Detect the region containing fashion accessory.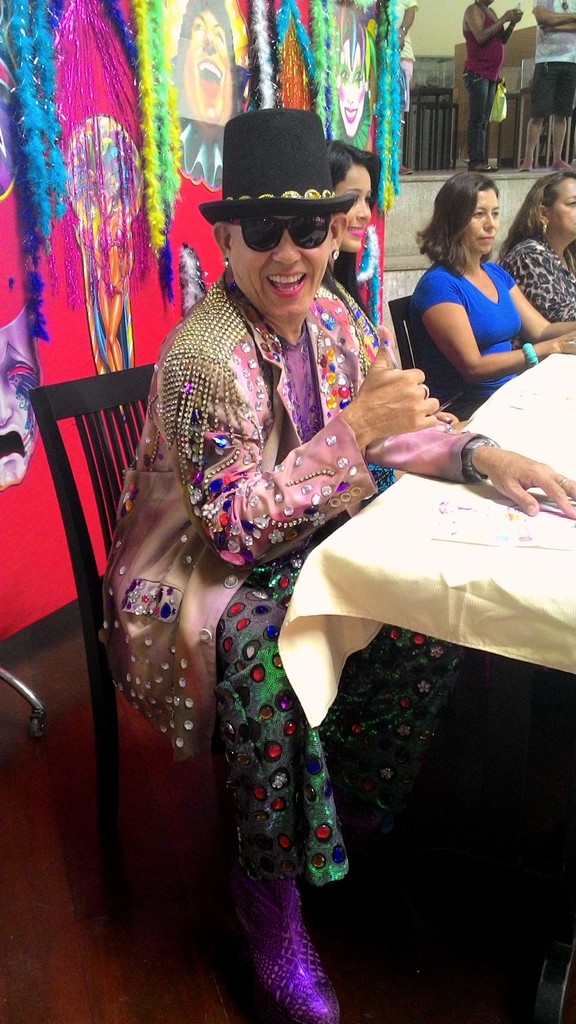
bbox=[235, 867, 342, 1023].
